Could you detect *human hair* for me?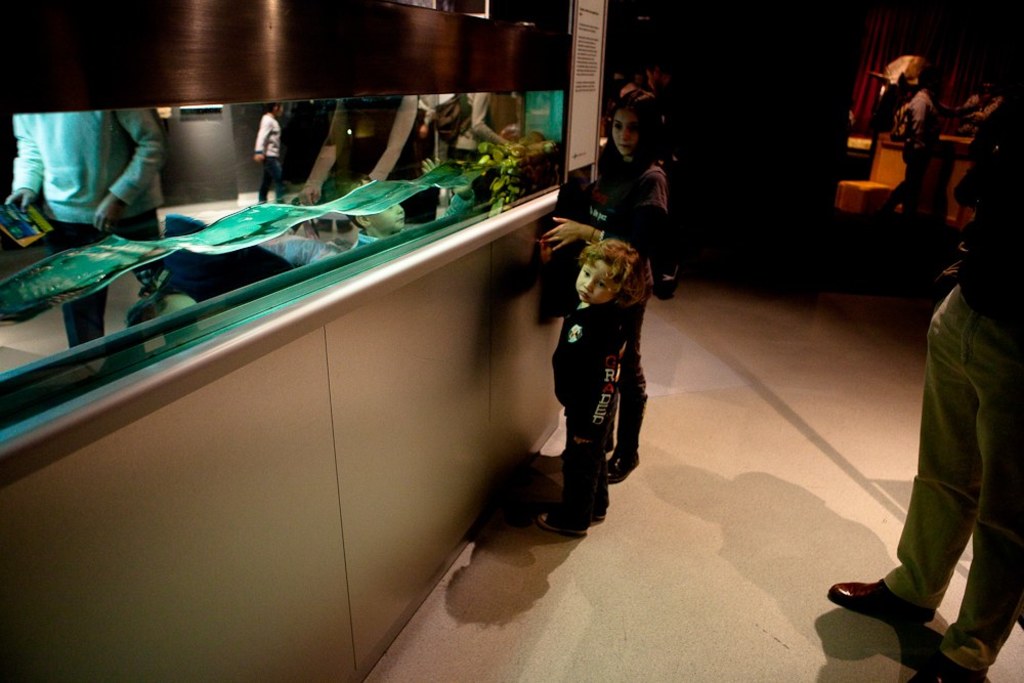
Detection result: bbox=[575, 236, 643, 303].
